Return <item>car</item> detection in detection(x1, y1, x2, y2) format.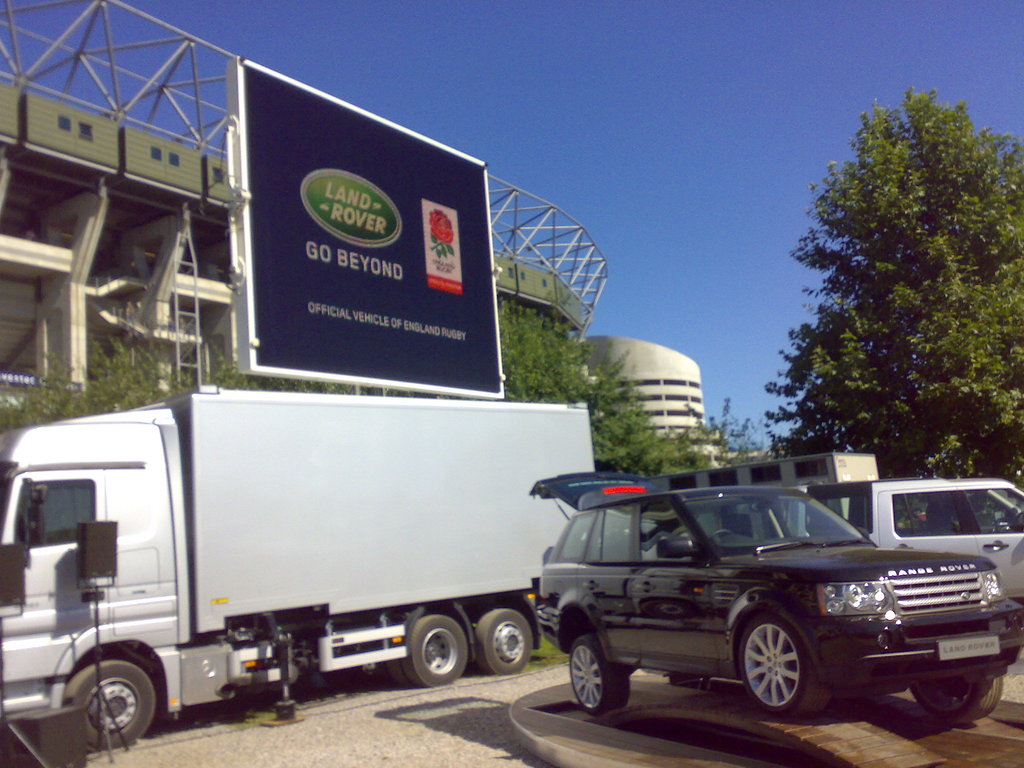
detection(528, 470, 1023, 732).
